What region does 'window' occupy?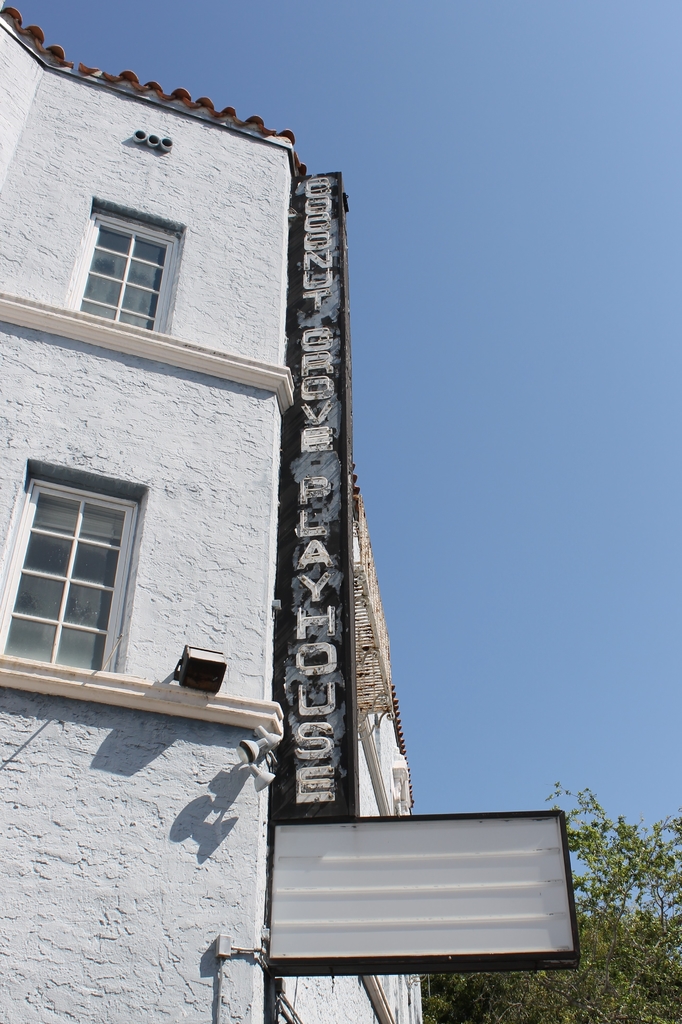
rect(72, 211, 177, 330).
